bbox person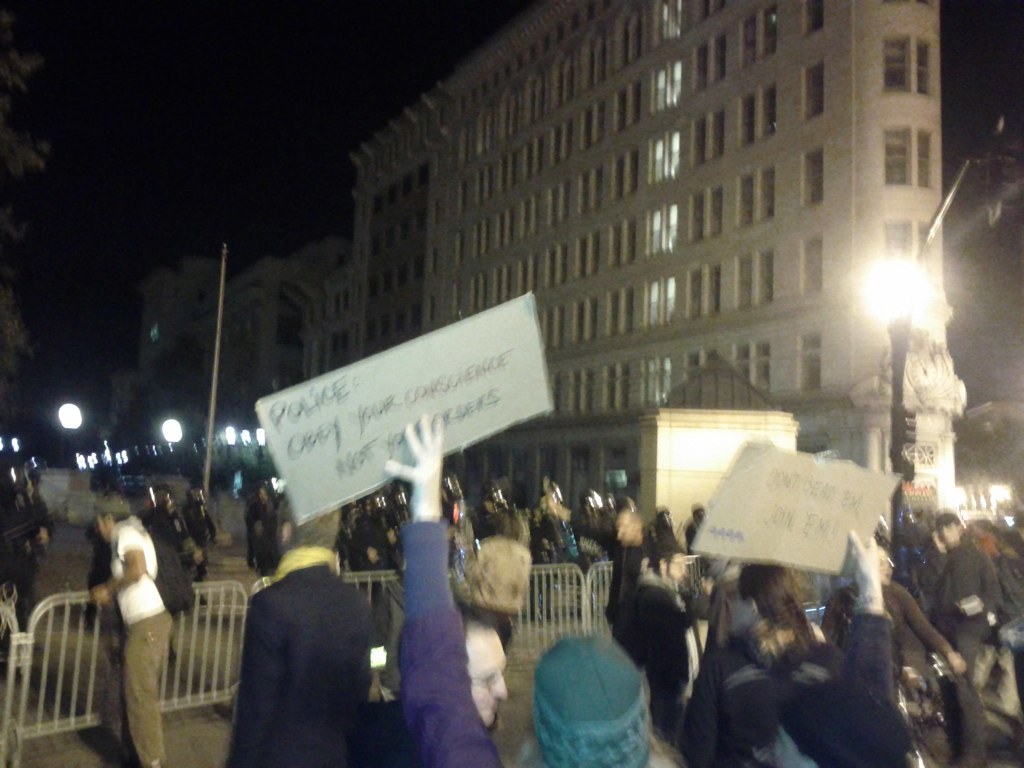
bbox(458, 515, 533, 651)
